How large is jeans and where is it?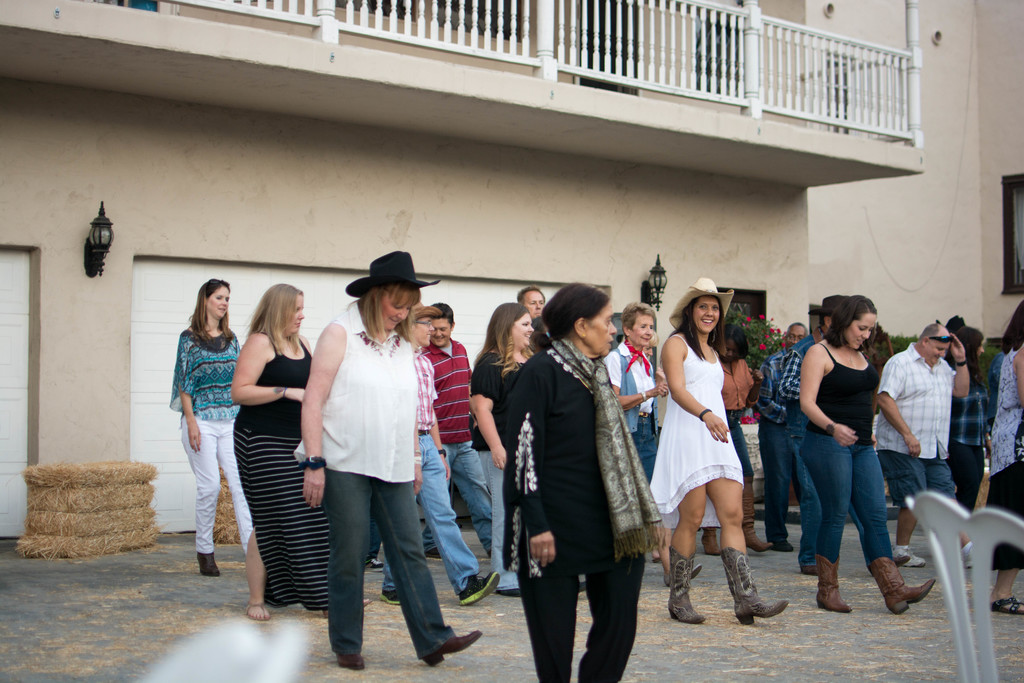
Bounding box: [381, 436, 479, 596].
